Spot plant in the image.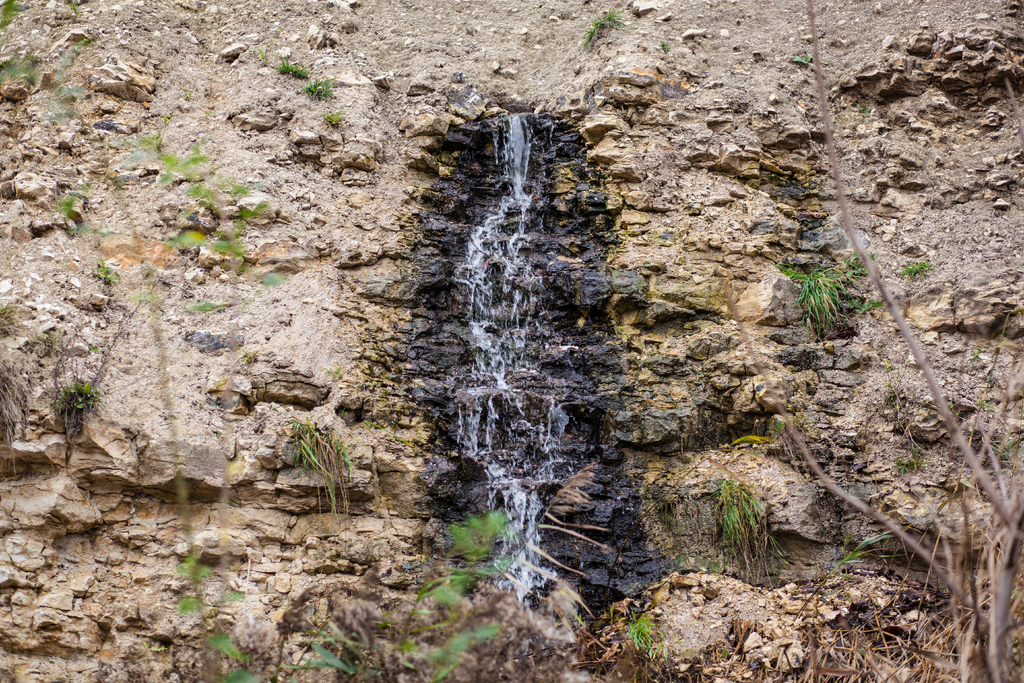
plant found at BBox(93, 256, 122, 284).
